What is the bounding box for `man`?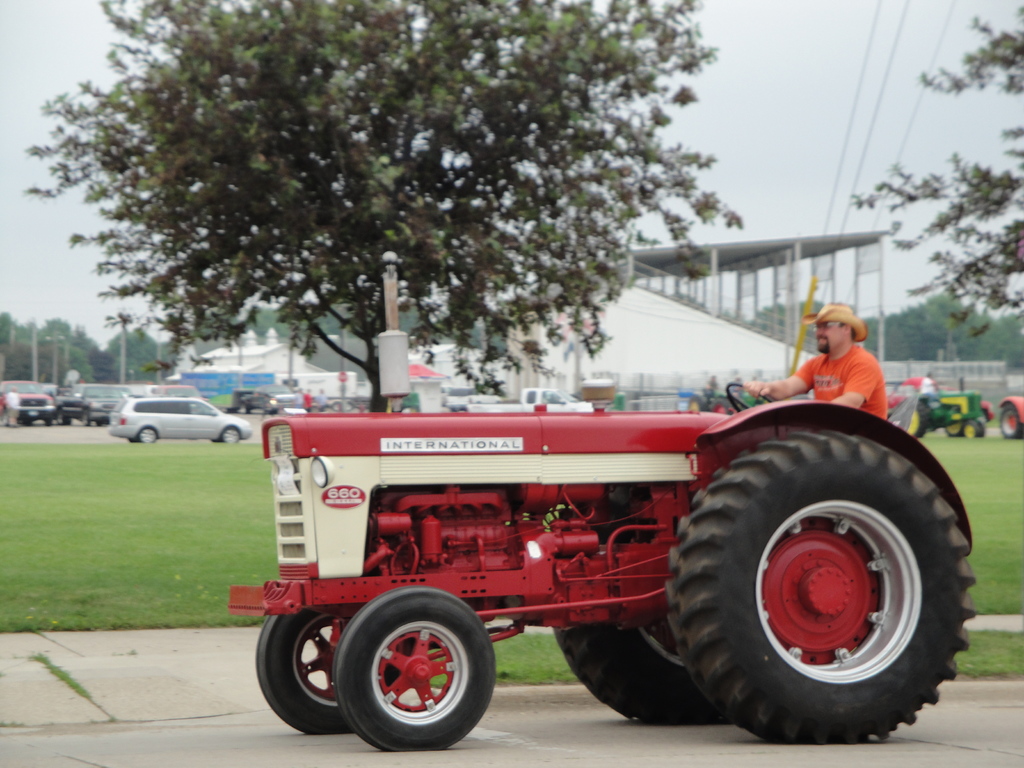
[787,321,902,418].
